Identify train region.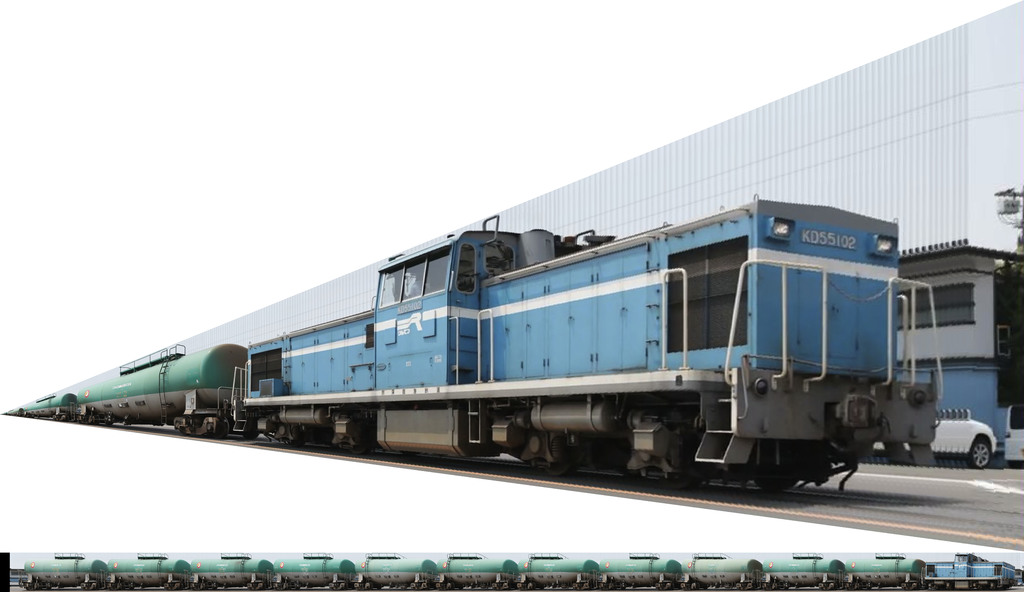
Region: locate(1, 190, 945, 495).
